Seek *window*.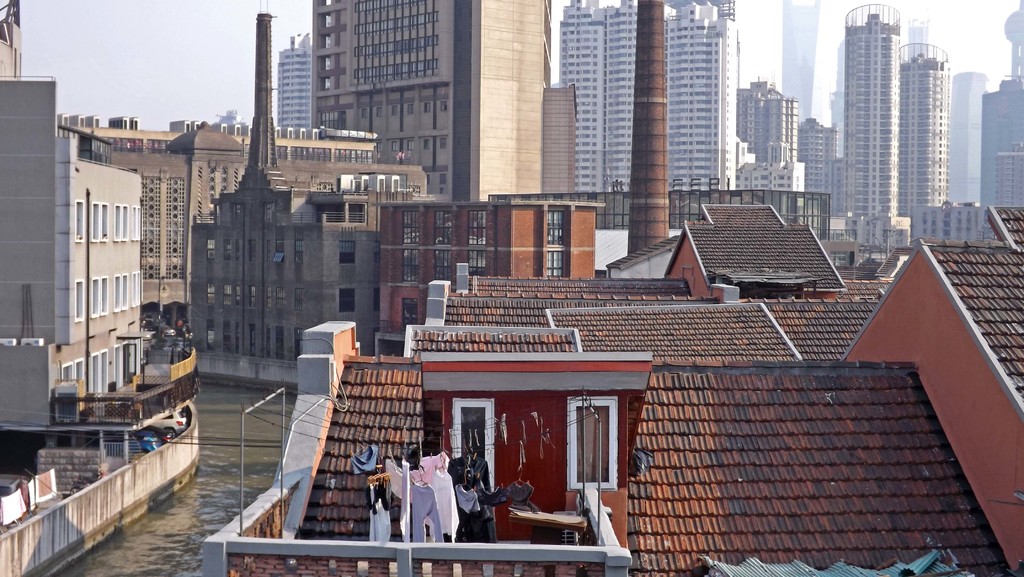
431,248,454,286.
